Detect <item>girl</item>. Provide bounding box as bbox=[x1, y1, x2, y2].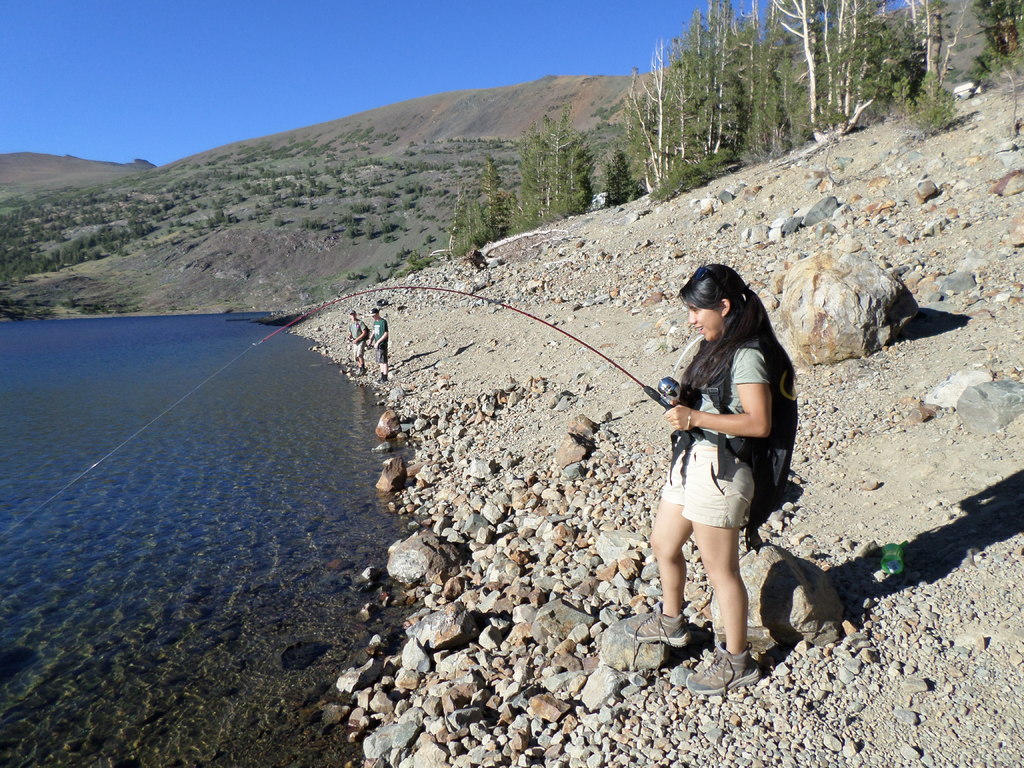
bbox=[625, 265, 776, 692].
